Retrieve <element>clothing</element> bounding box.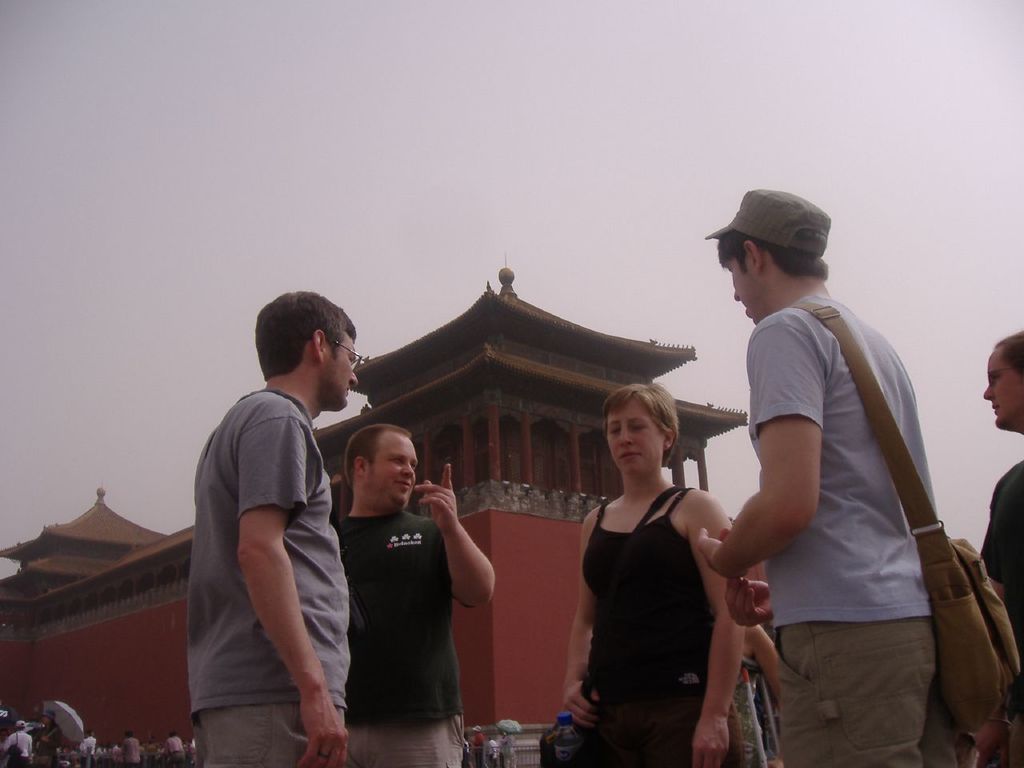
Bounding box: crop(499, 734, 517, 766).
